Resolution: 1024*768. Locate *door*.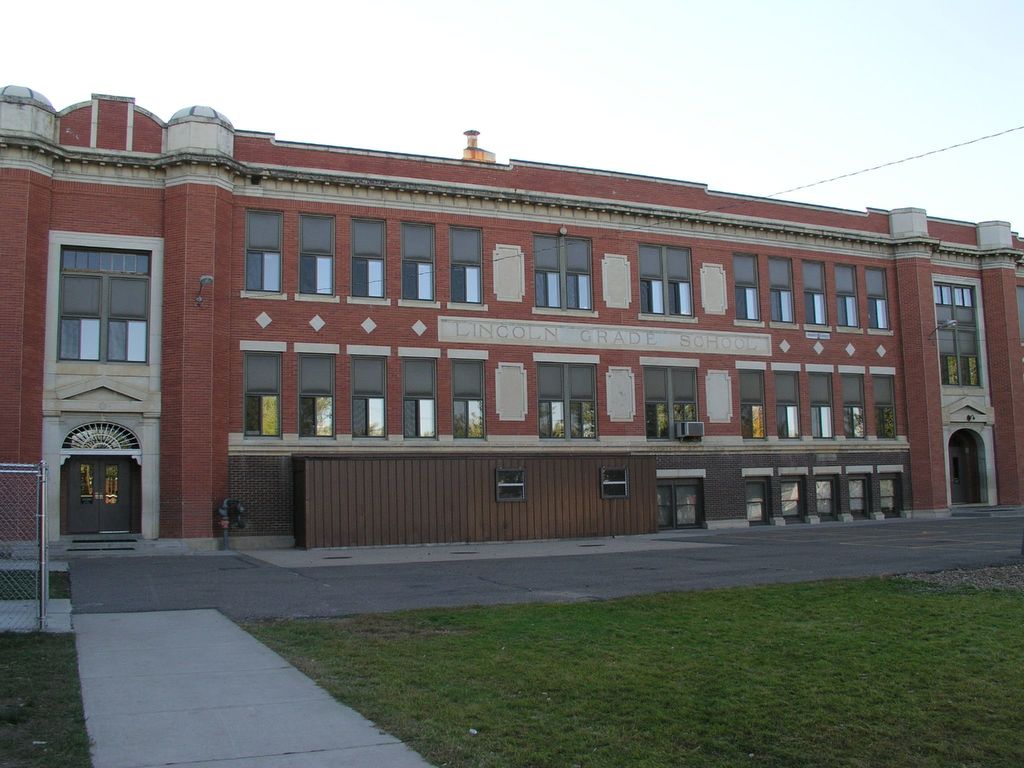
box=[950, 444, 968, 504].
